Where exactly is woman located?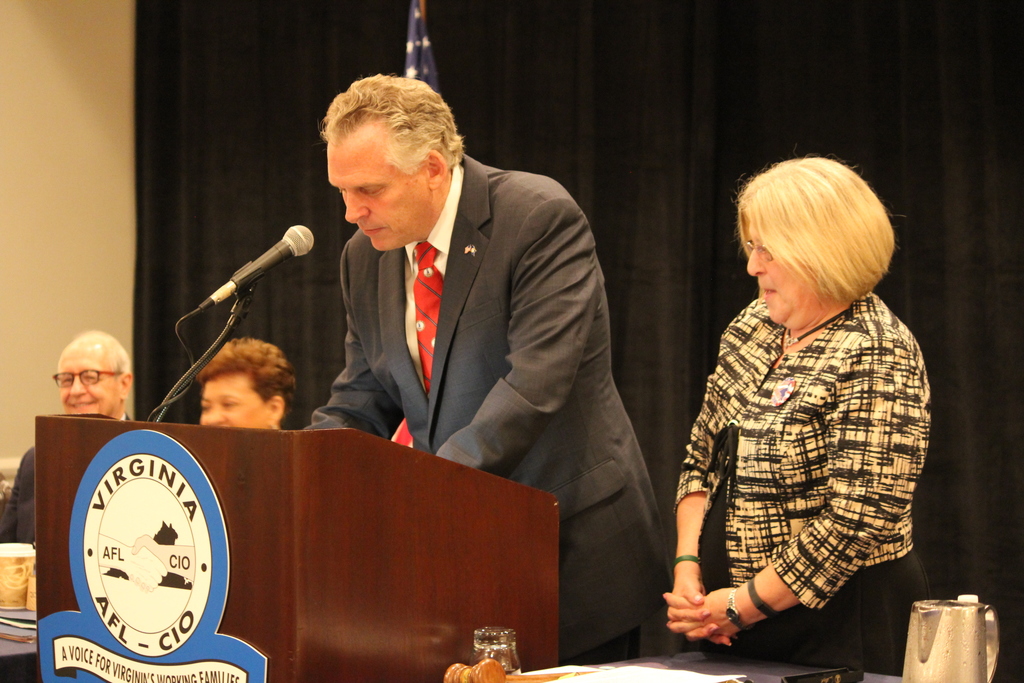
Its bounding box is (left=196, top=336, right=298, bottom=435).
